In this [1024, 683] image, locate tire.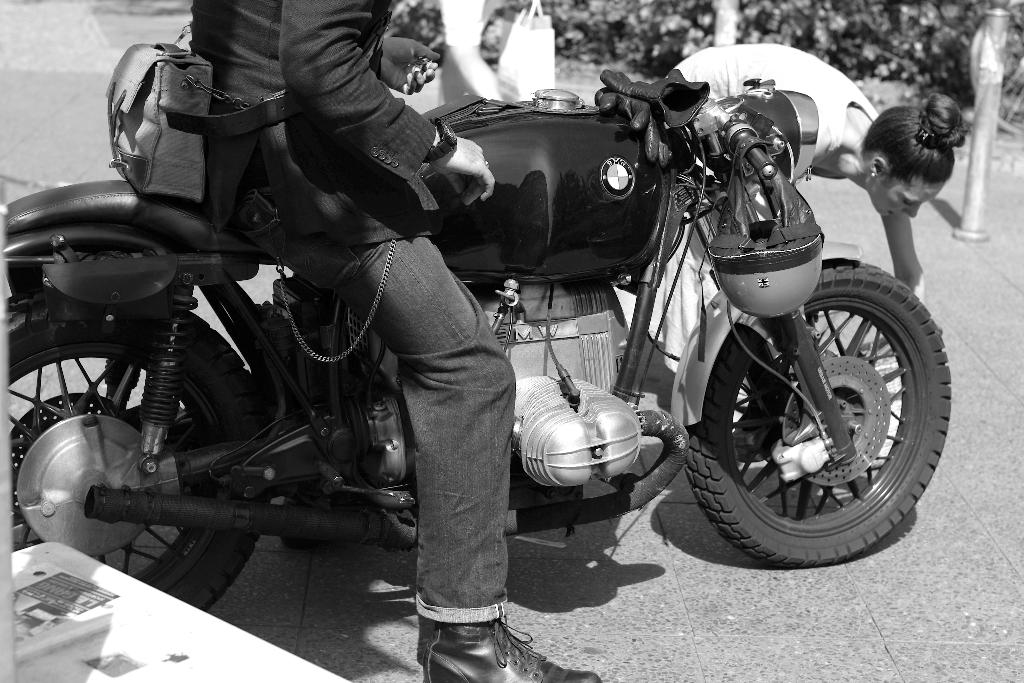
Bounding box: [684, 258, 944, 563].
